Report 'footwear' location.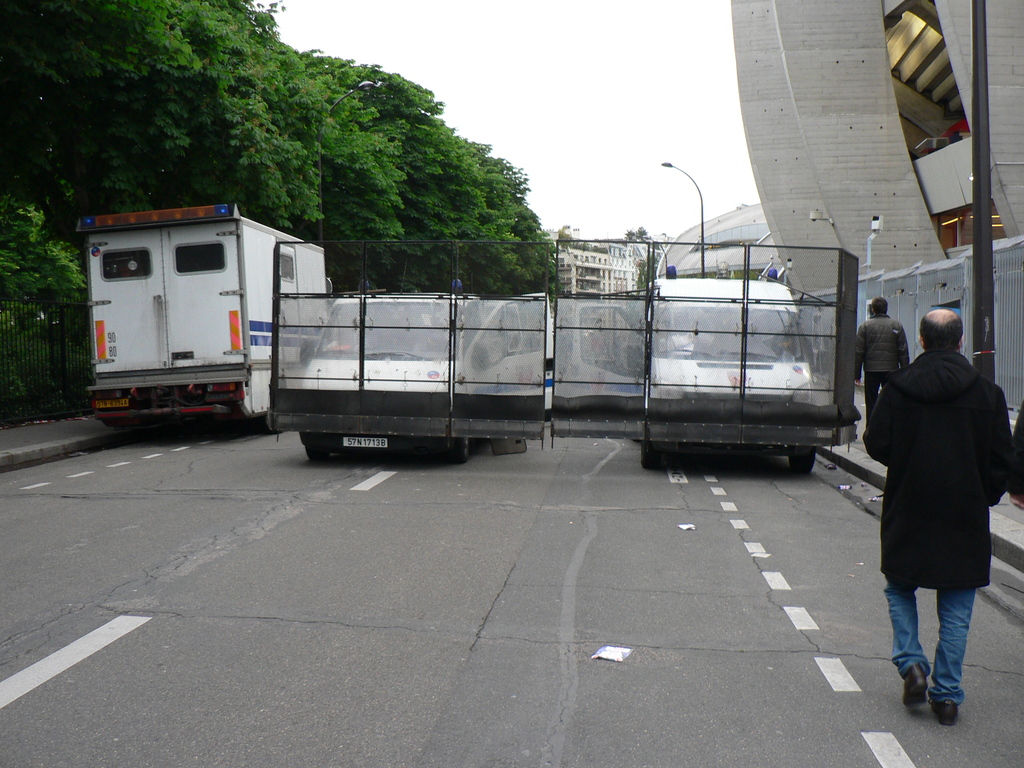
Report: rect(934, 696, 959, 724).
